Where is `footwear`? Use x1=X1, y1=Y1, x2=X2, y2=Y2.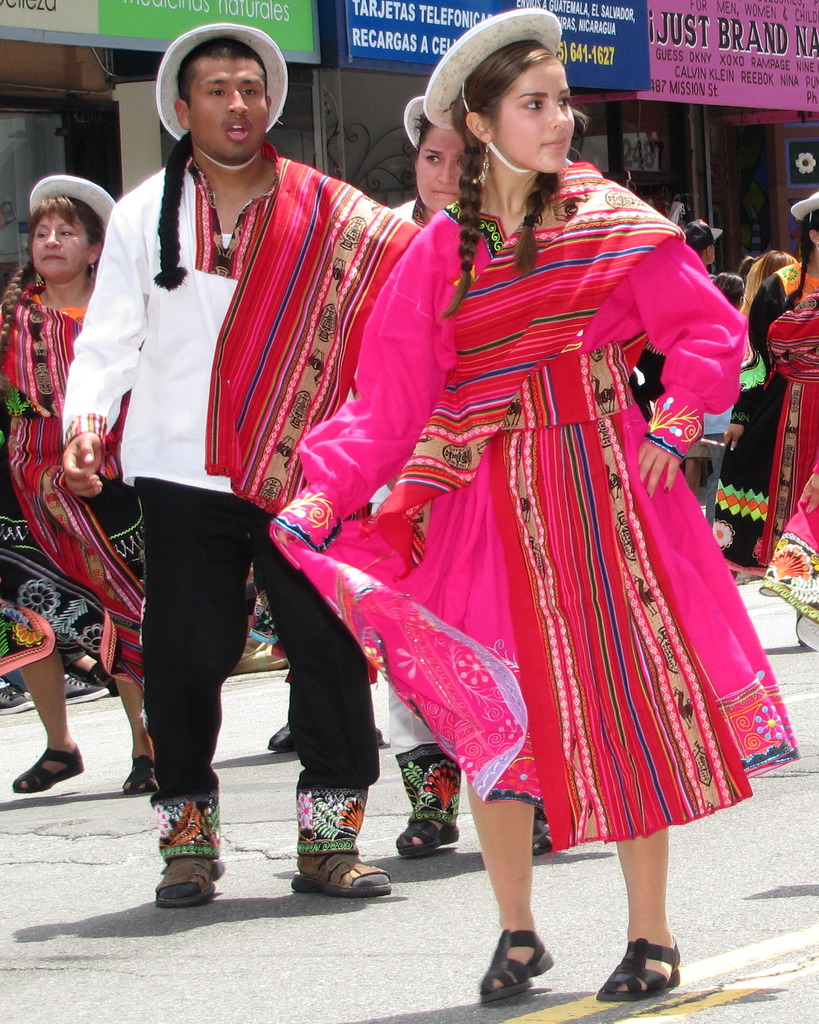
x1=88, y1=659, x2=116, y2=692.
